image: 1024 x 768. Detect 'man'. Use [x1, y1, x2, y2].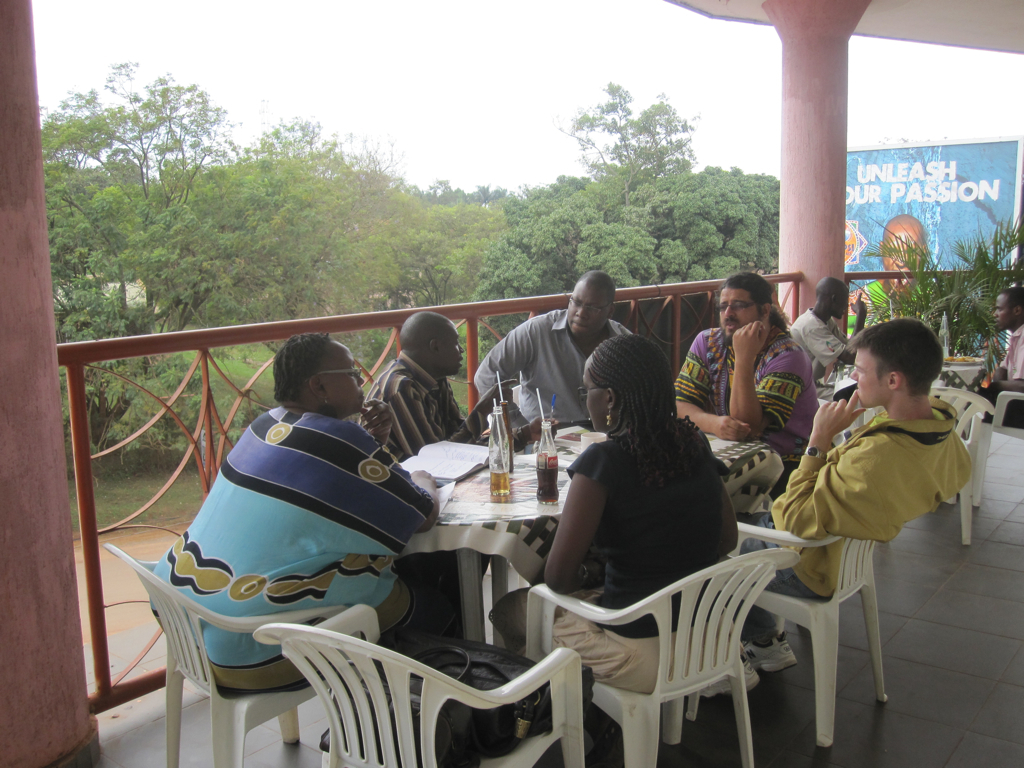
[670, 270, 822, 503].
